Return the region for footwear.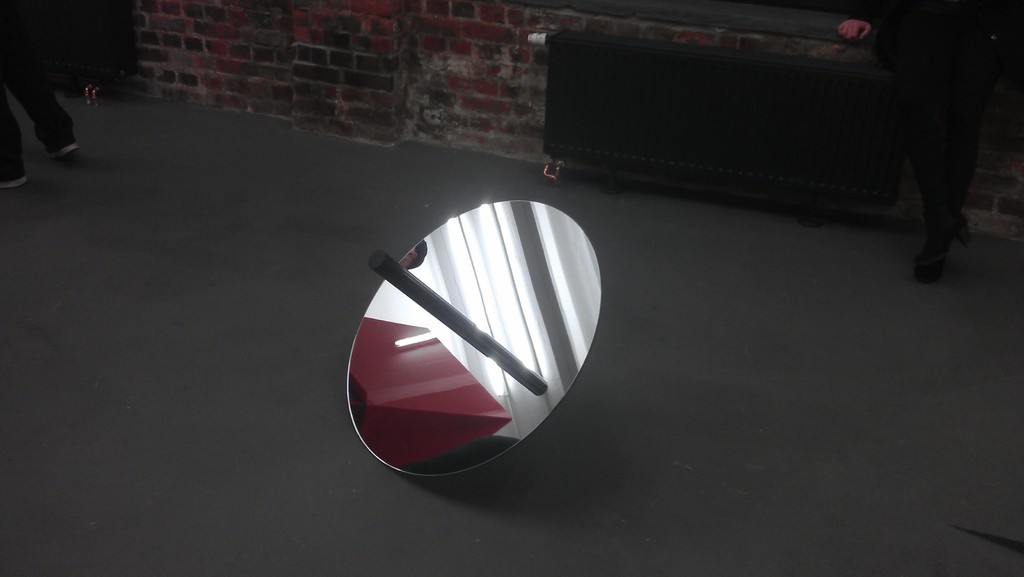
[906,245,960,282].
